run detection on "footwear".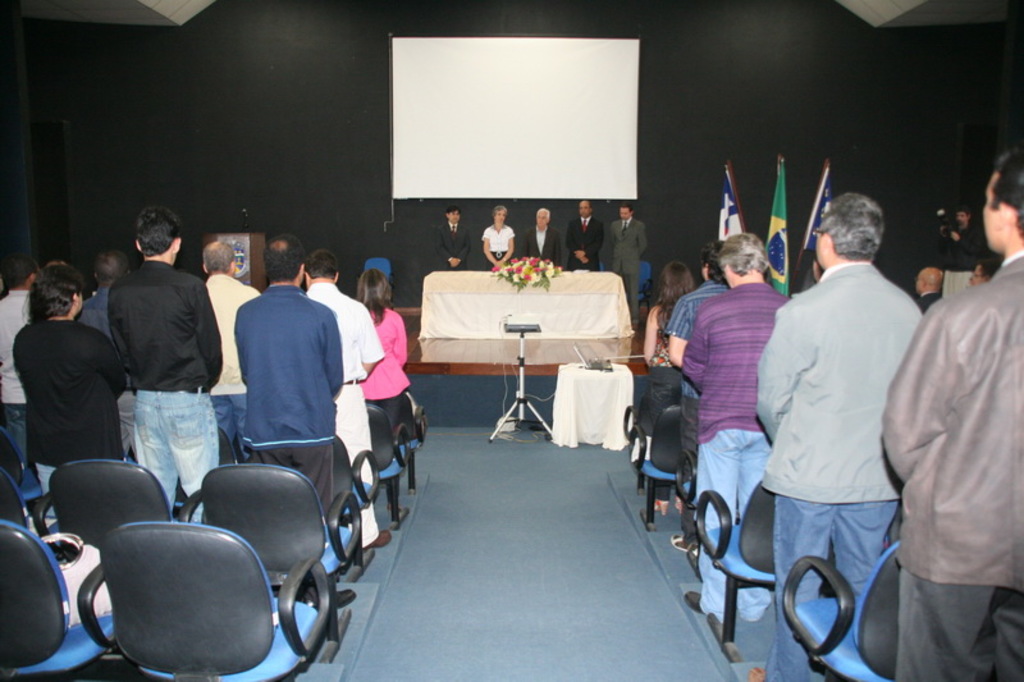
Result: locate(746, 667, 768, 681).
